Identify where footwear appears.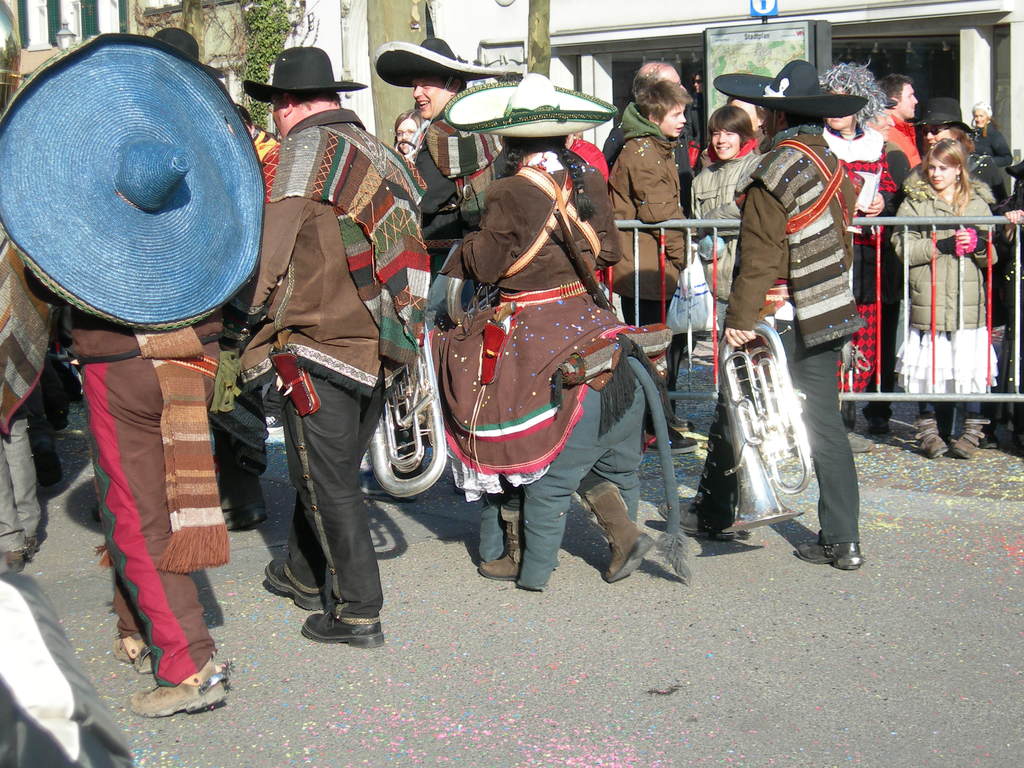
Appears at detection(794, 534, 868, 573).
